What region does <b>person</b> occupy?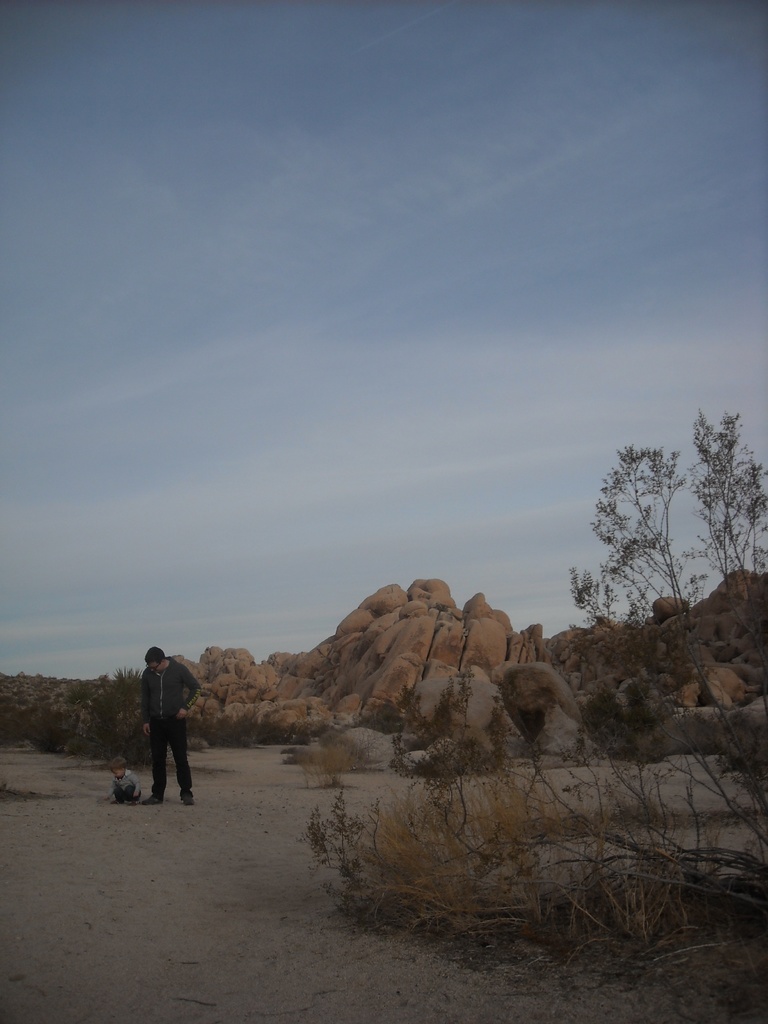
region(99, 757, 143, 806).
